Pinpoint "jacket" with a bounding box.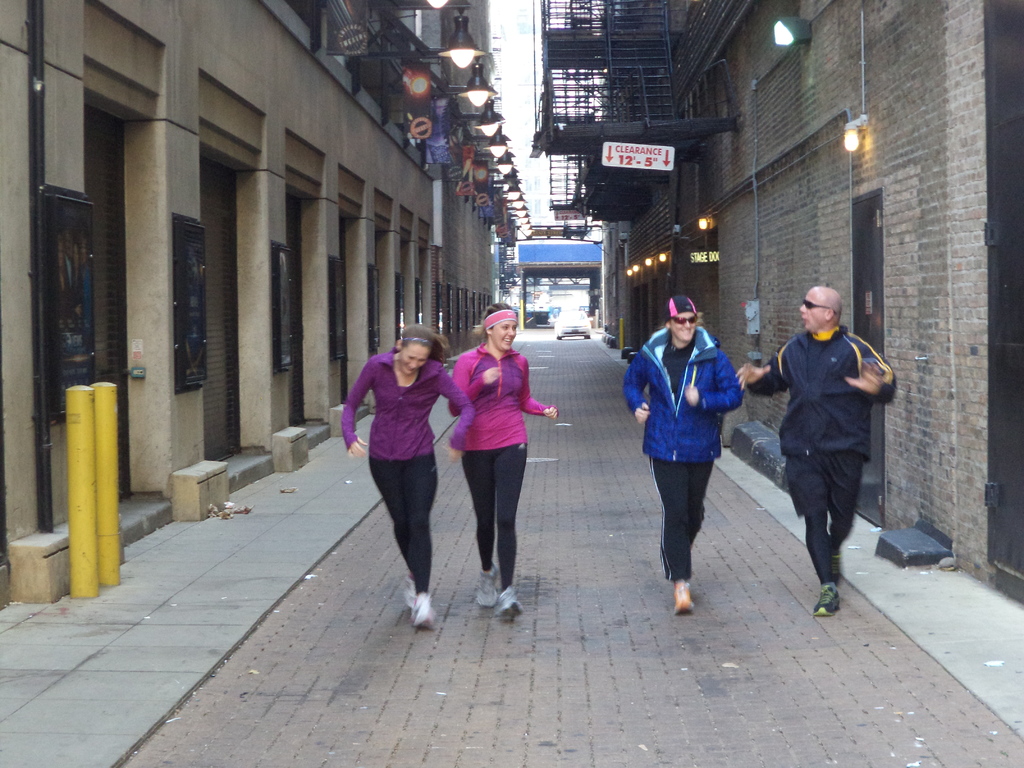
[x1=639, y1=314, x2=739, y2=445].
